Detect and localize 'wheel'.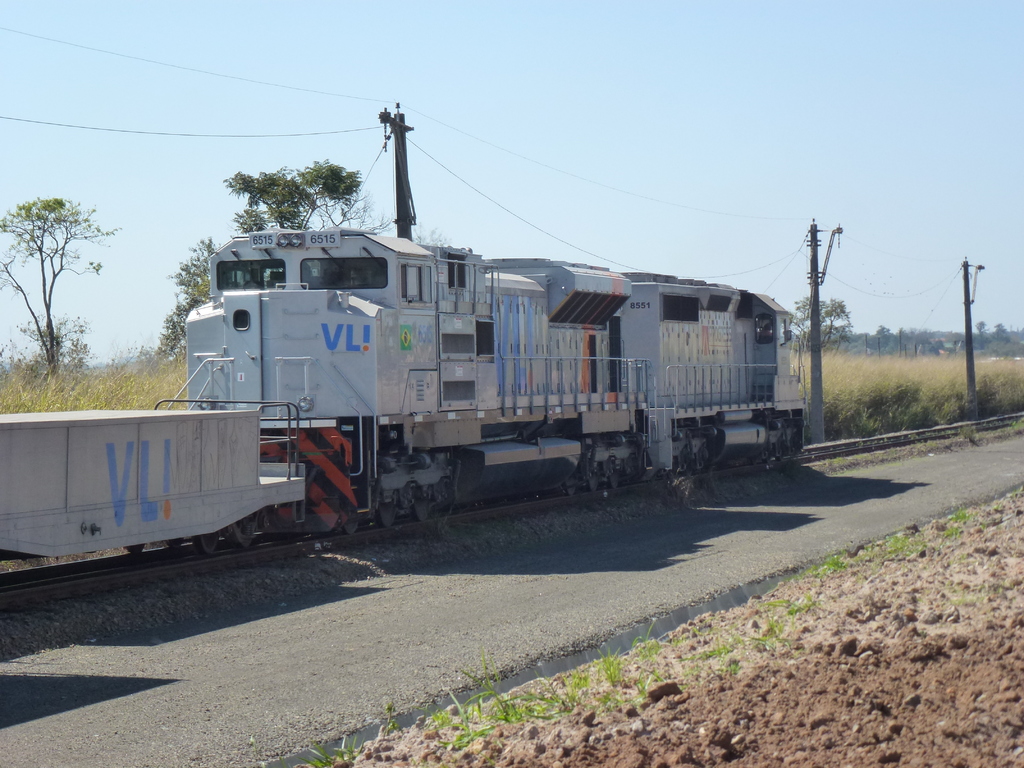
Localized at [239, 512, 262, 549].
